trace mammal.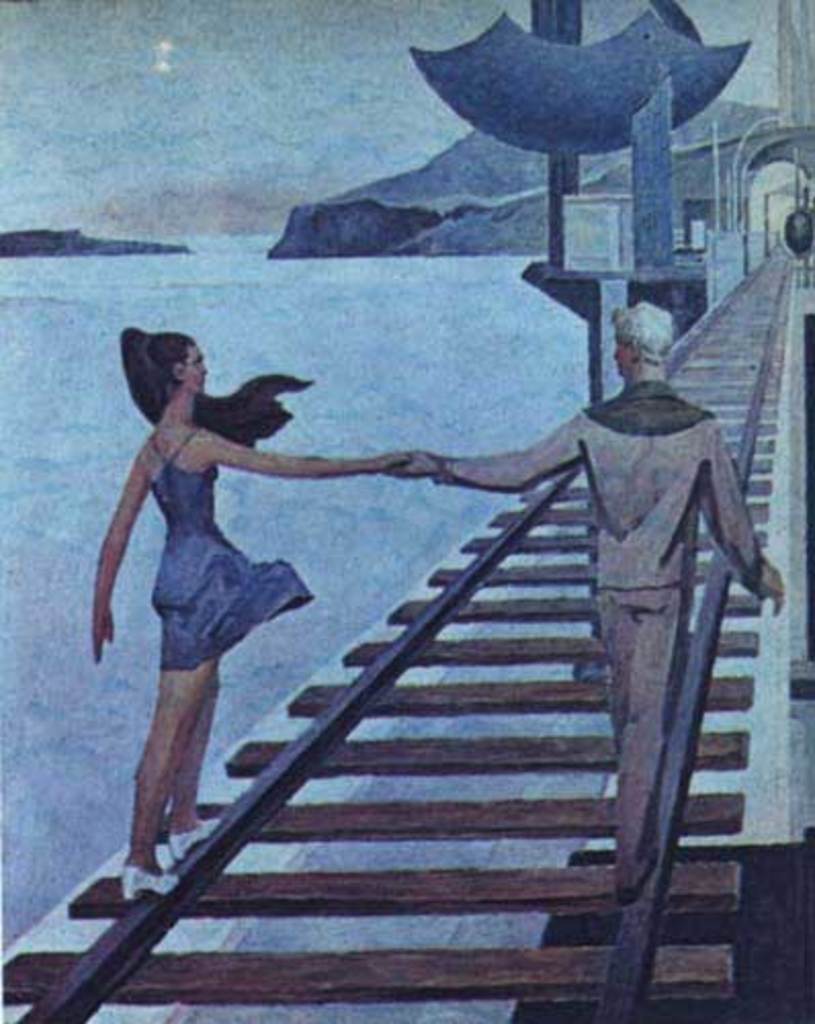
Traced to l=381, t=297, r=792, b=899.
